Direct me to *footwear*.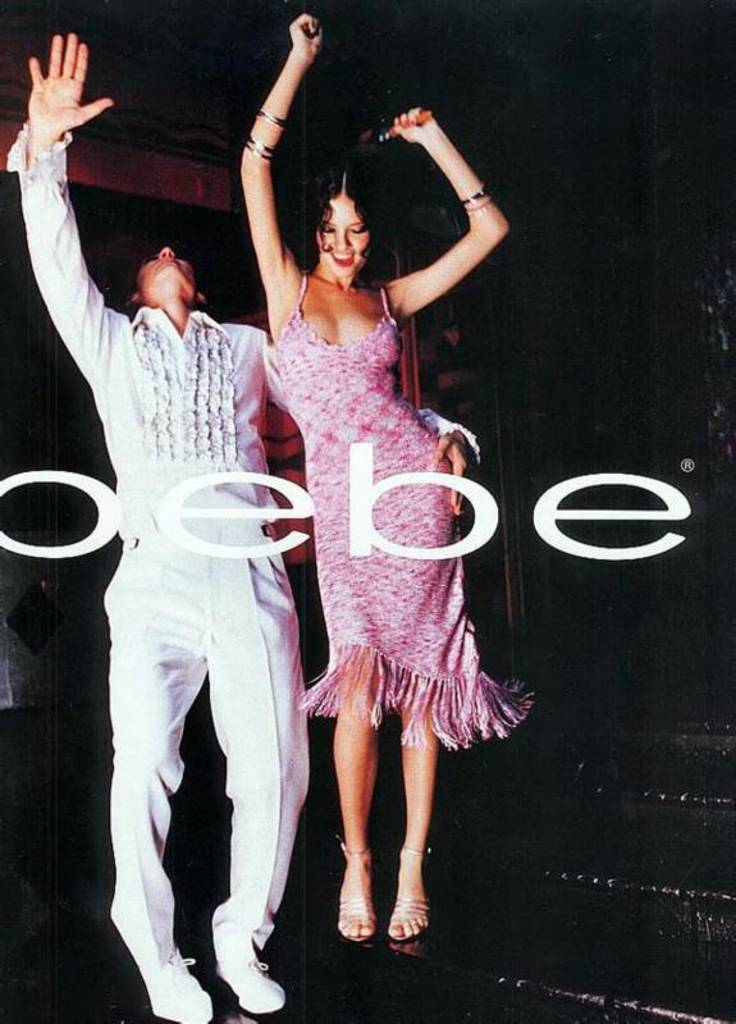
Direction: <region>189, 927, 279, 1012</region>.
